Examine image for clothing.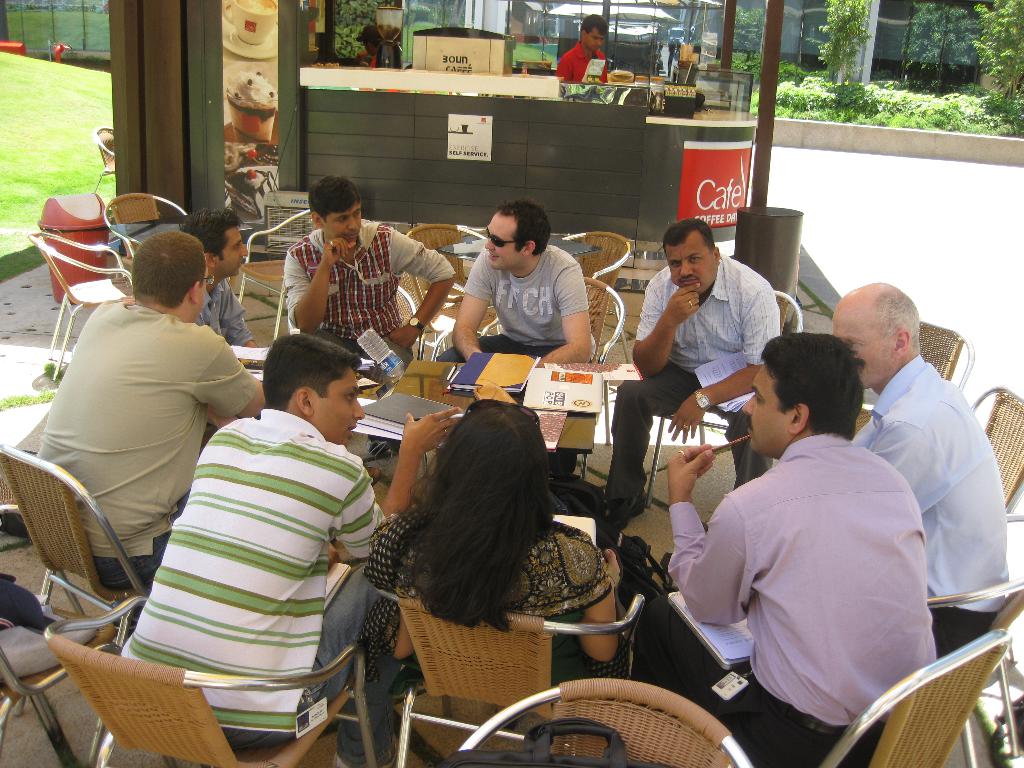
Examination result: crop(162, 268, 245, 343).
